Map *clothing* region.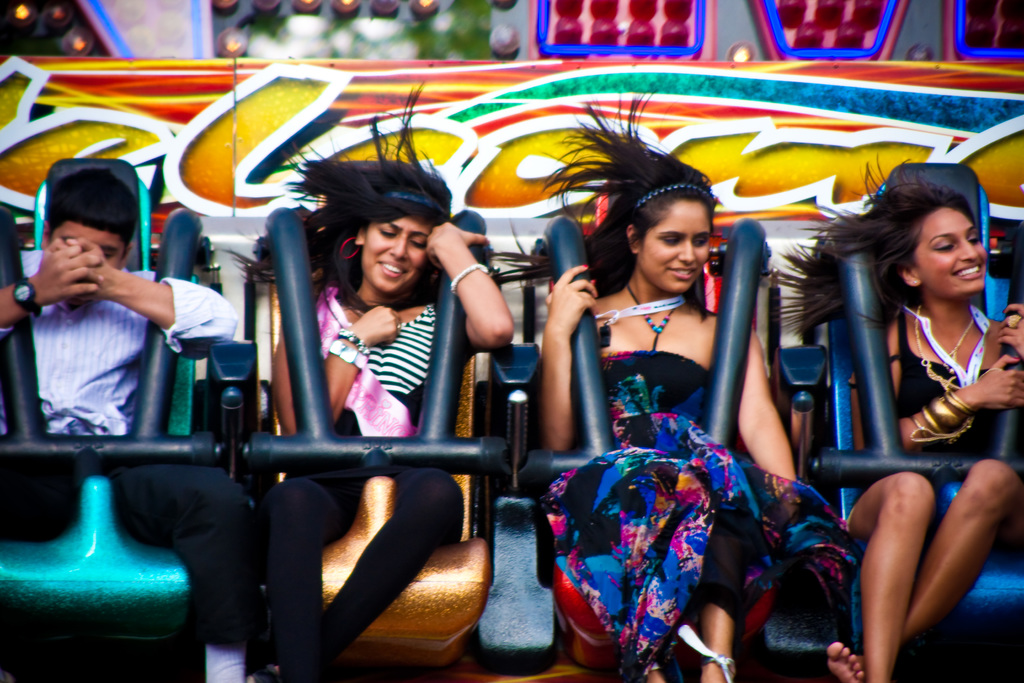
Mapped to {"left": 0, "top": 270, "right": 241, "bottom": 445}.
